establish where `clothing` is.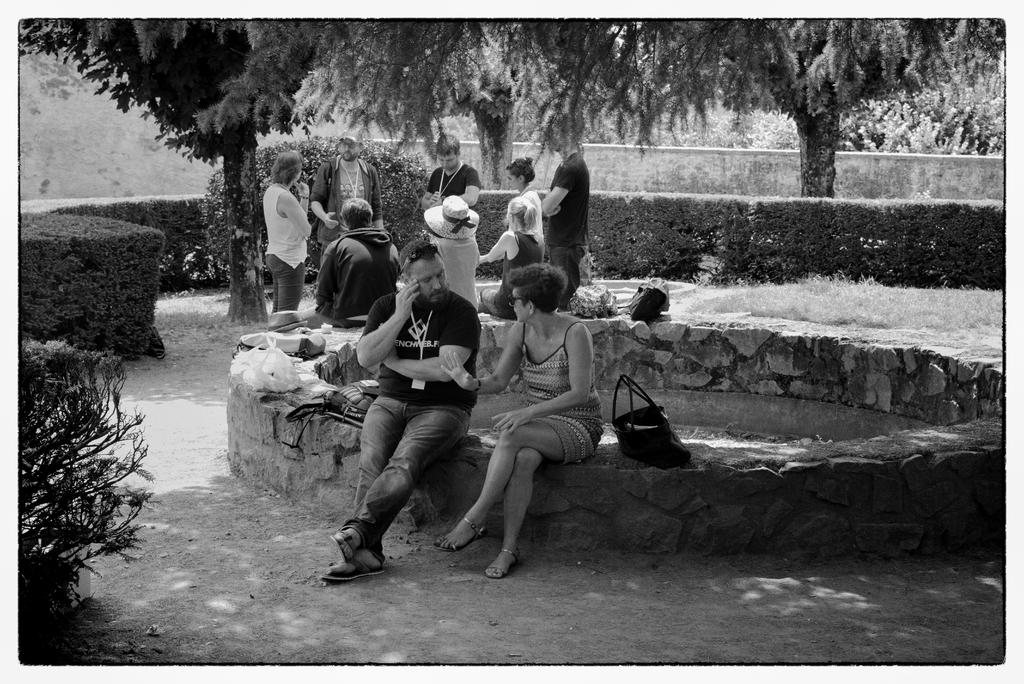
Established at x1=264 y1=187 x2=307 y2=313.
